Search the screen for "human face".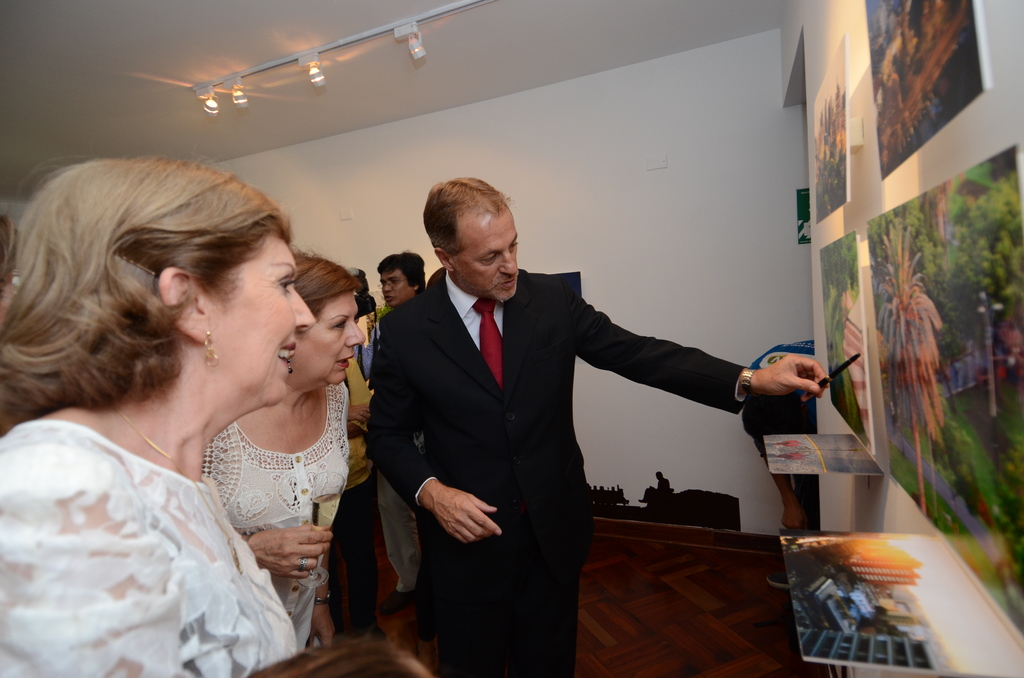
Found at {"x1": 207, "y1": 230, "x2": 323, "y2": 403}.
